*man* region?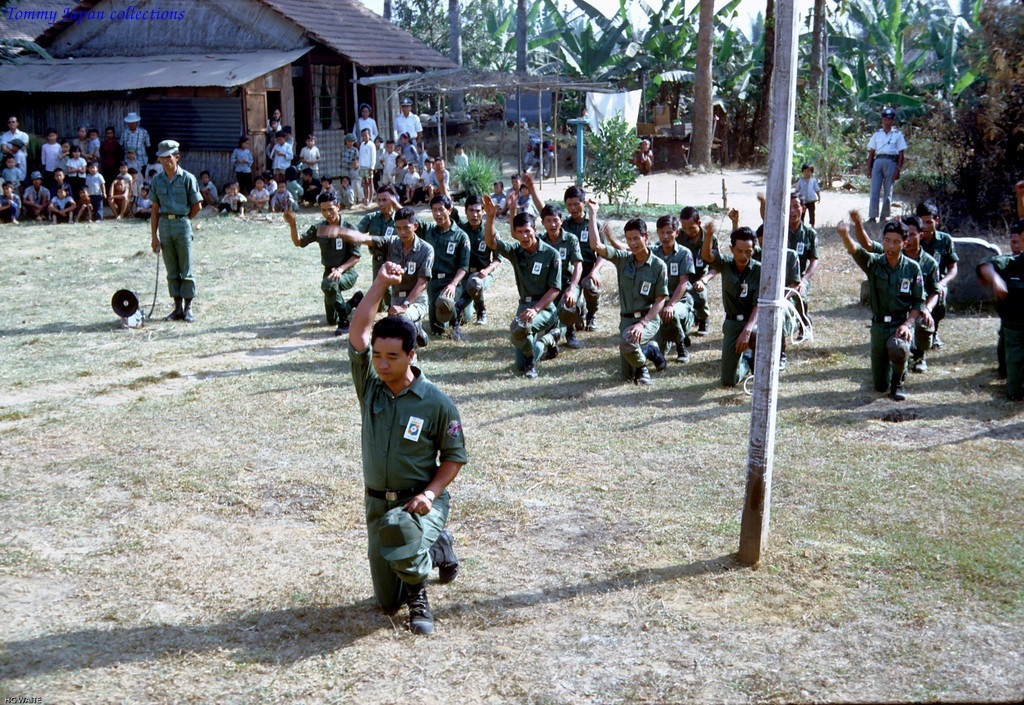
select_region(272, 189, 368, 338)
